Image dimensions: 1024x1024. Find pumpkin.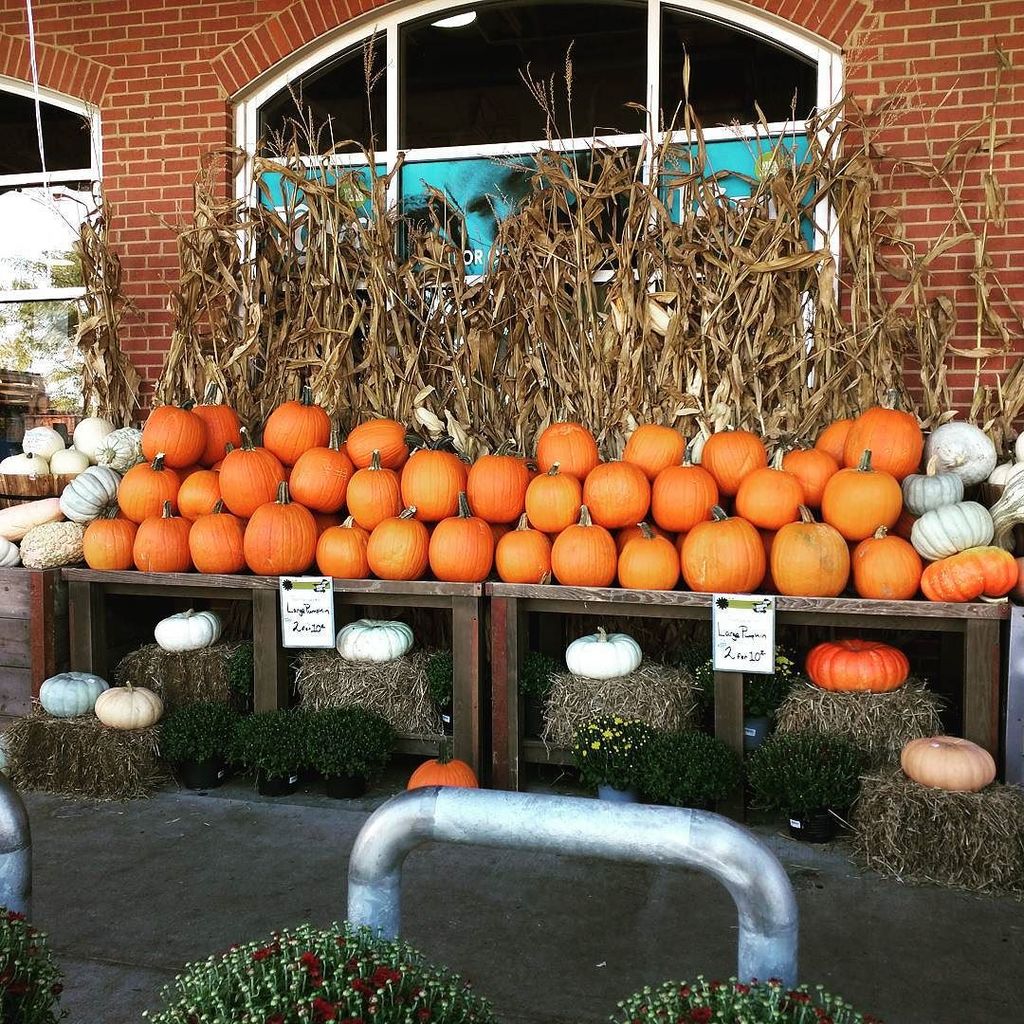
35 663 108 716.
